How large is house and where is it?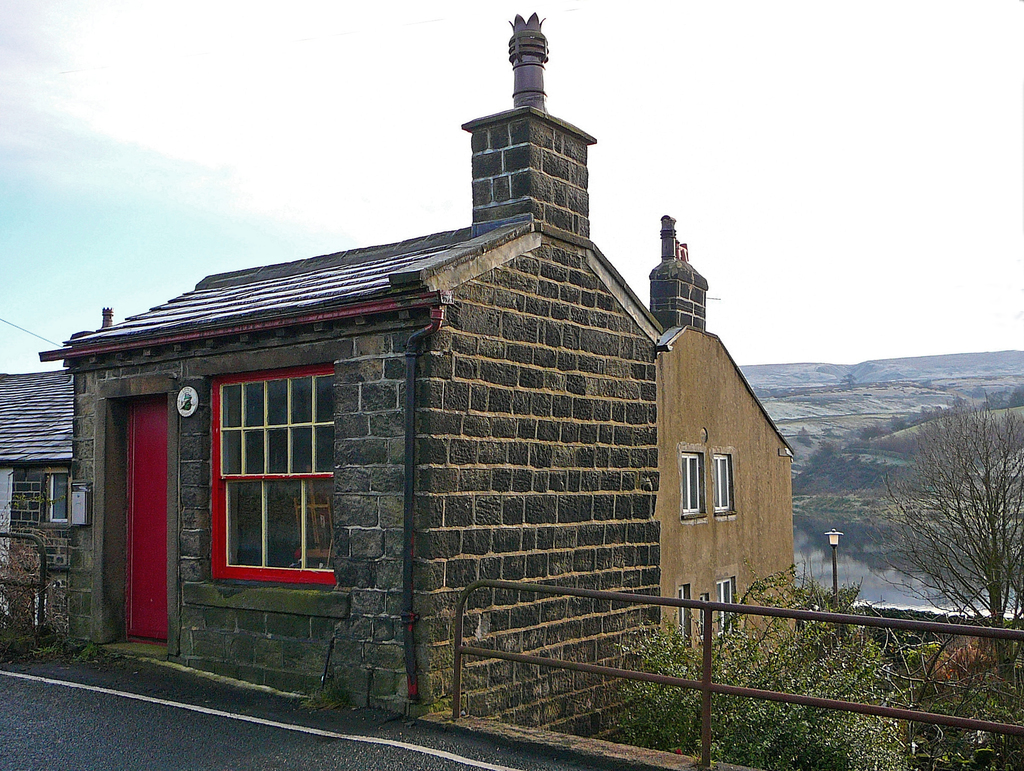
Bounding box: [x1=53, y1=42, x2=802, y2=716].
